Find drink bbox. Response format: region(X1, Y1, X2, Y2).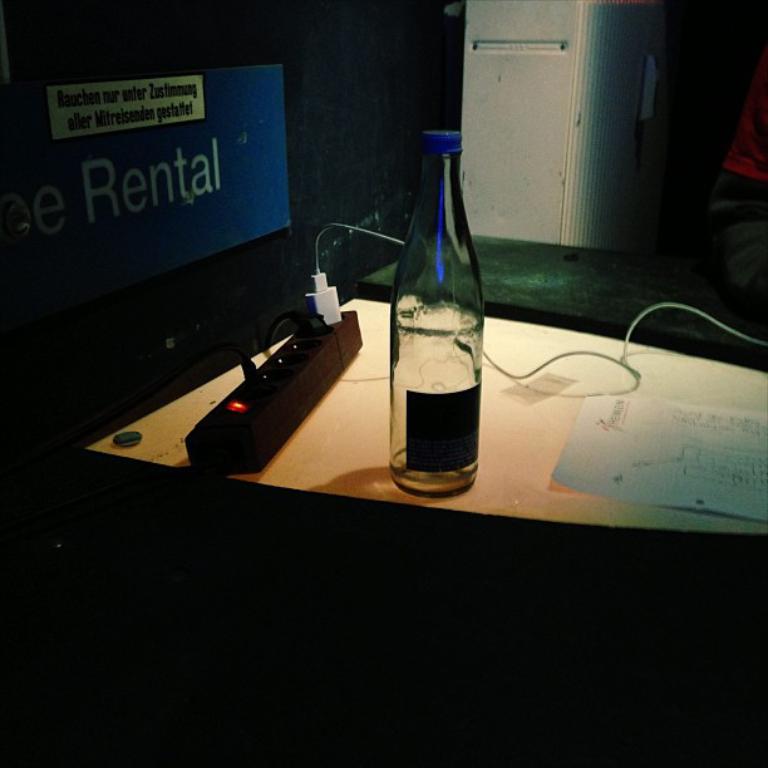
region(388, 151, 493, 488).
